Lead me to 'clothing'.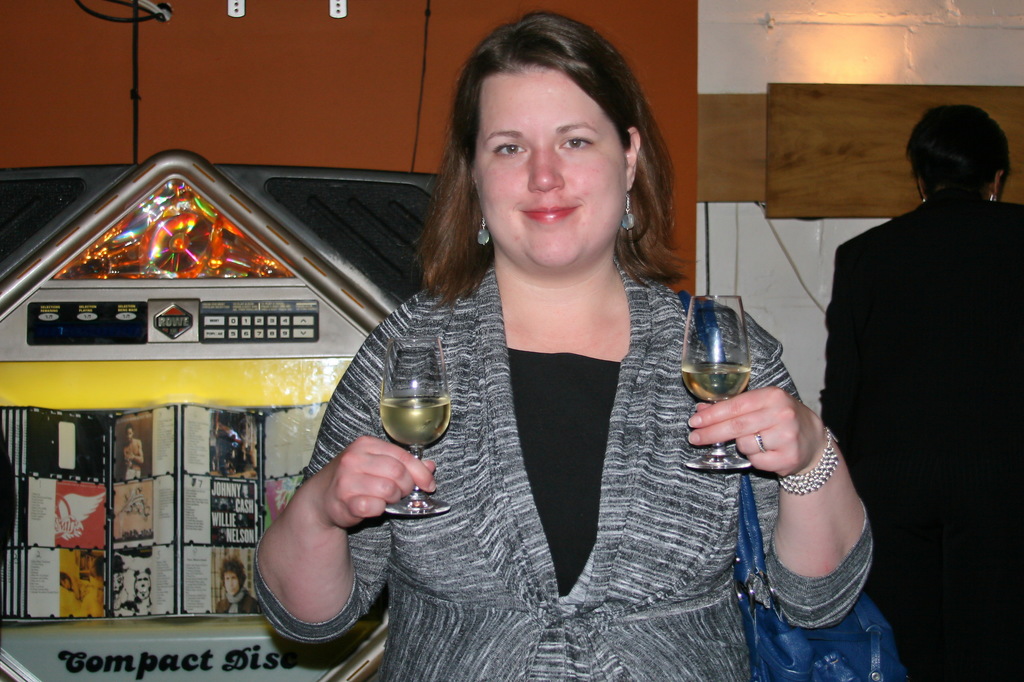
Lead to l=218, t=598, r=268, b=619.
